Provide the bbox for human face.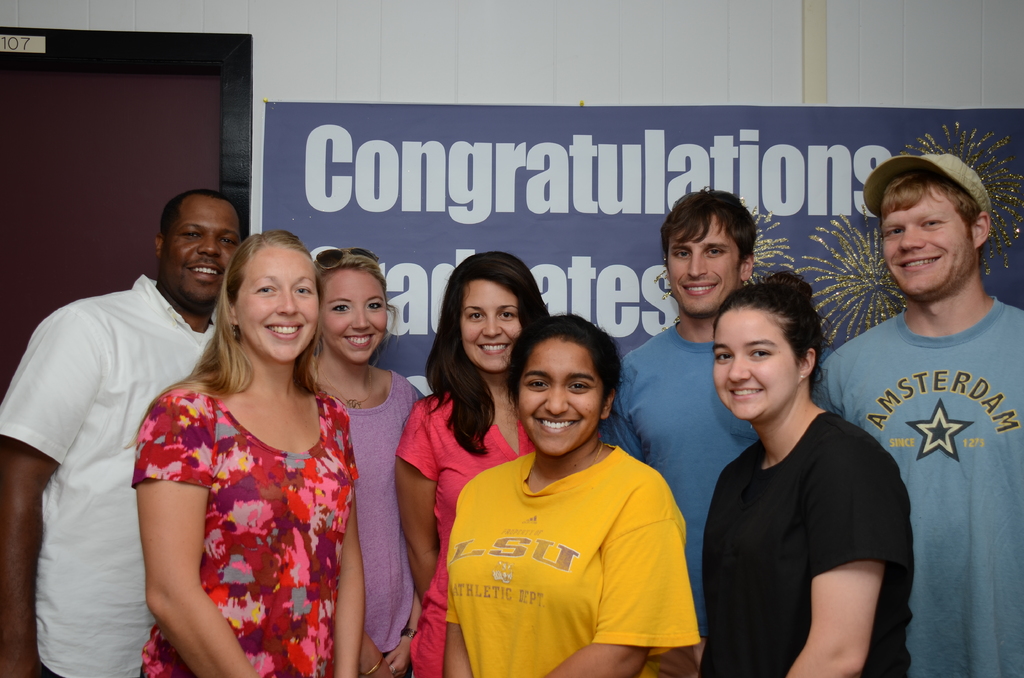
321 269 386 362.
